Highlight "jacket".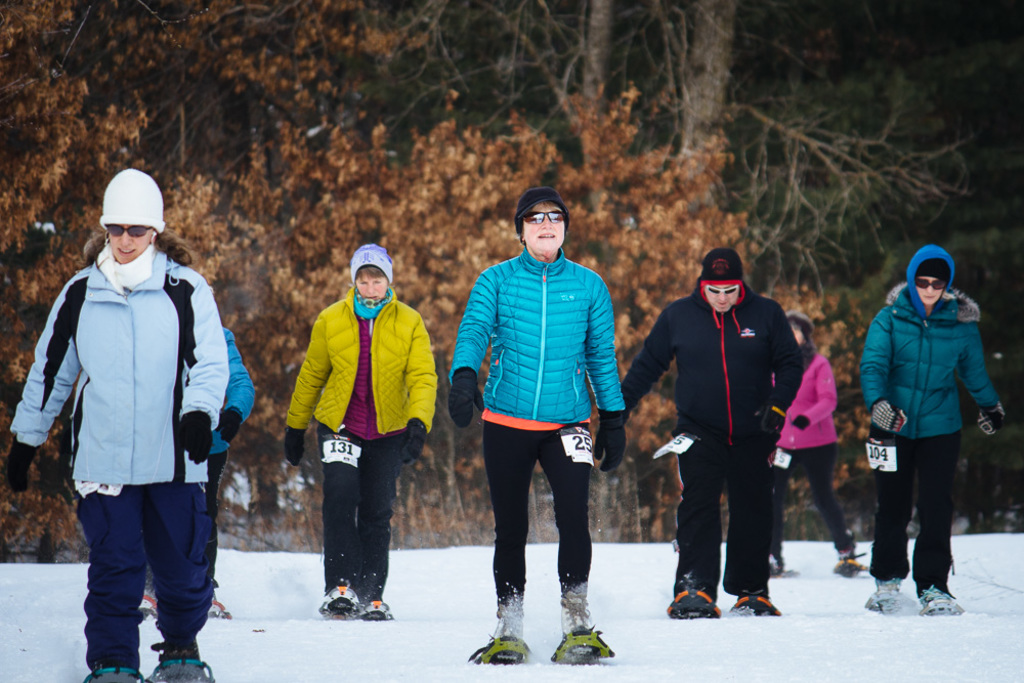
Highlighted region: box(622, 275, 808, 461).
